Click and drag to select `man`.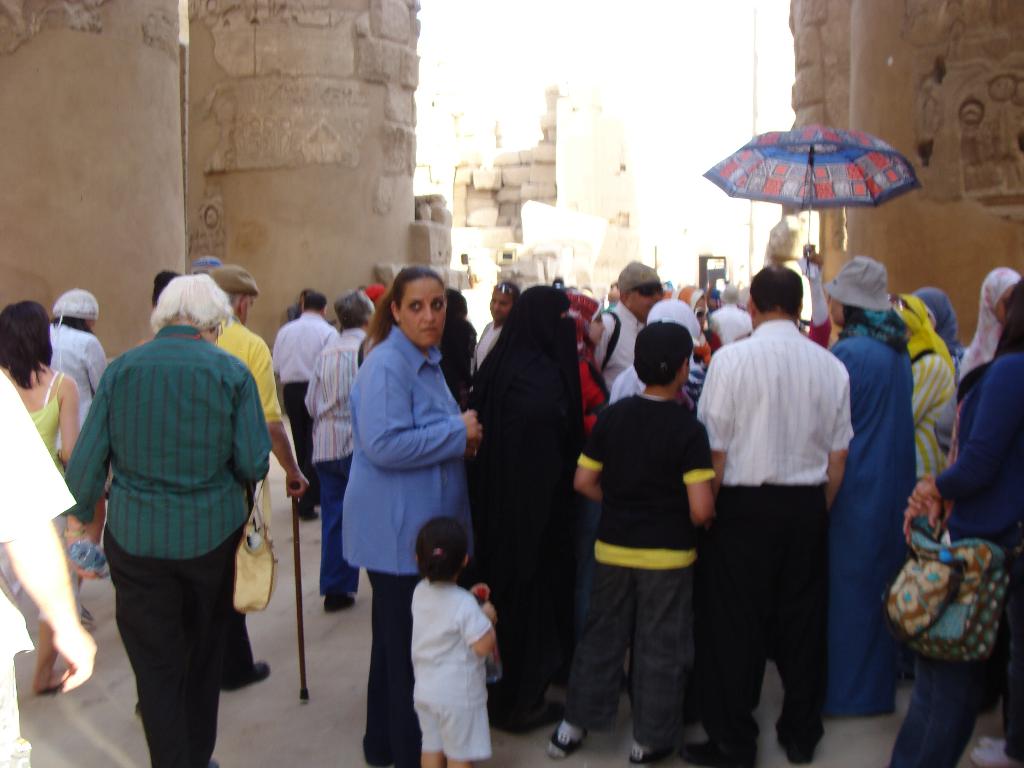
Selection: x1=583 y1=260 x2=670 y2=420.
